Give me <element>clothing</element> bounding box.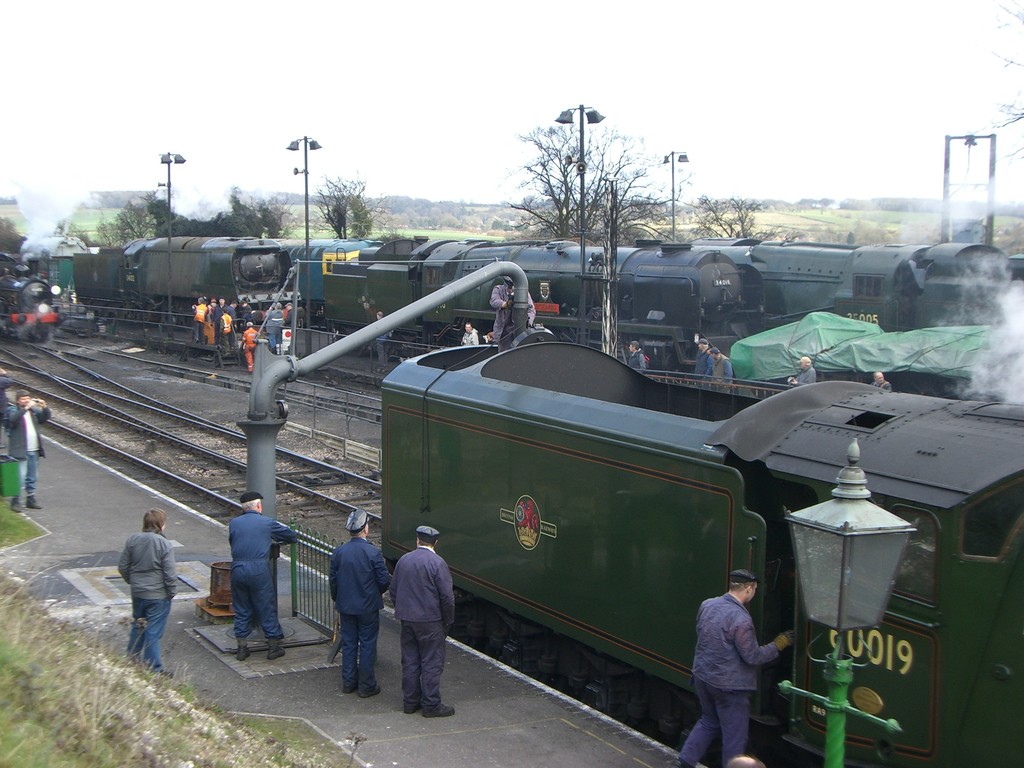
x1=685 y1=346 x2=708 y2=375.
